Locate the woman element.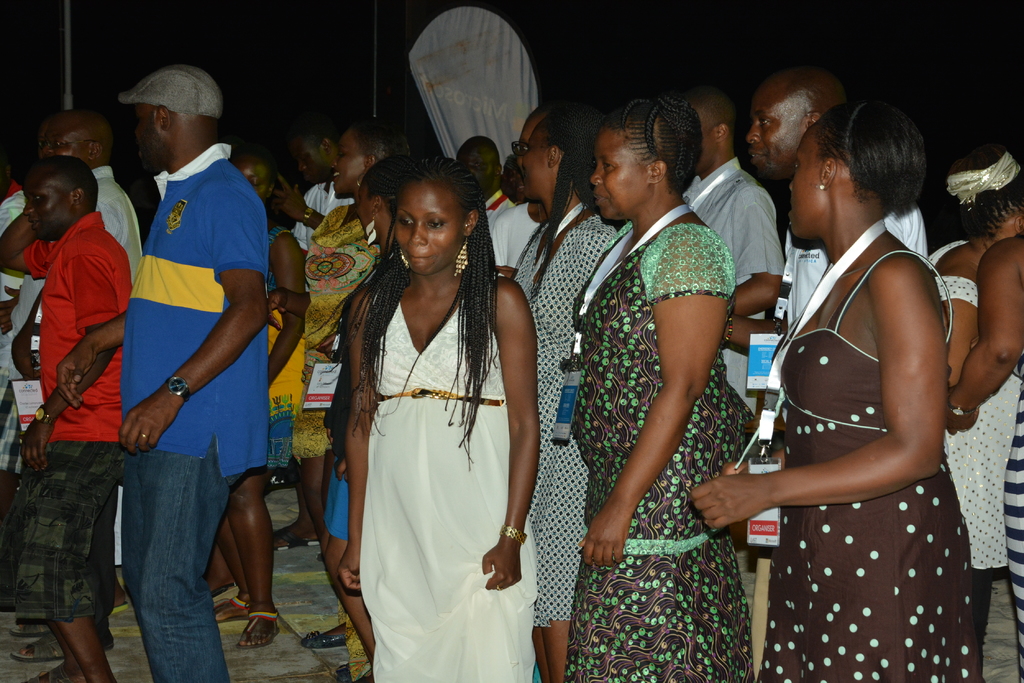
Element bbox: x1=266, y1=119, x2=381, y2=554.
